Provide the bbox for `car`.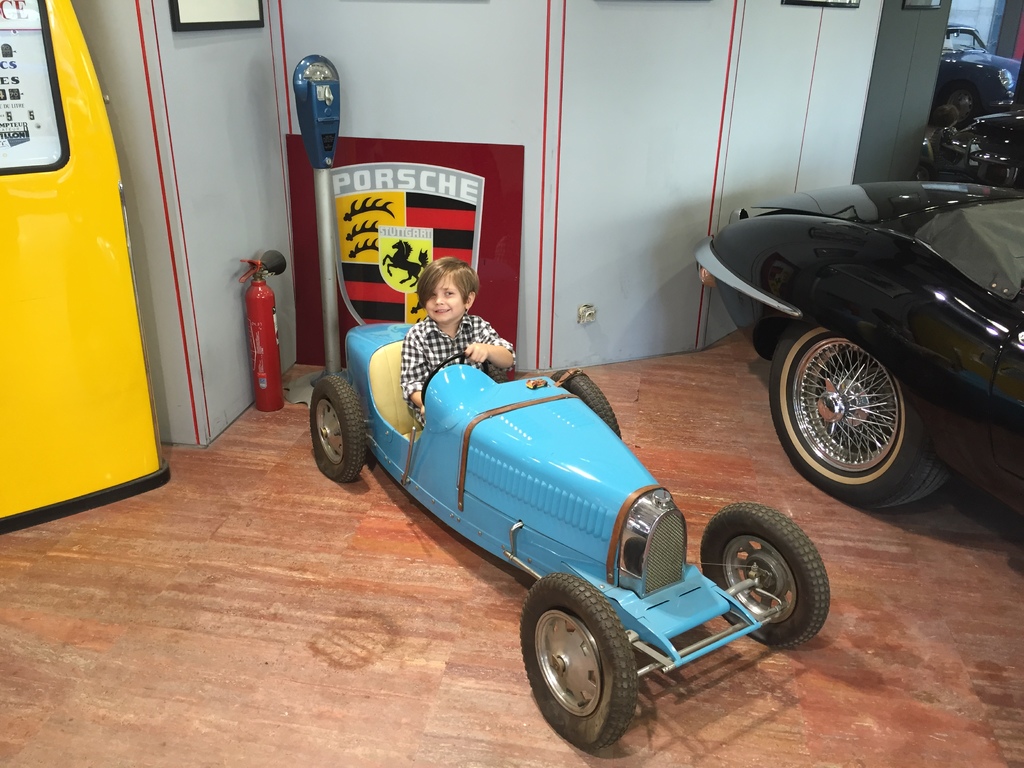
916:100:1023:184.
